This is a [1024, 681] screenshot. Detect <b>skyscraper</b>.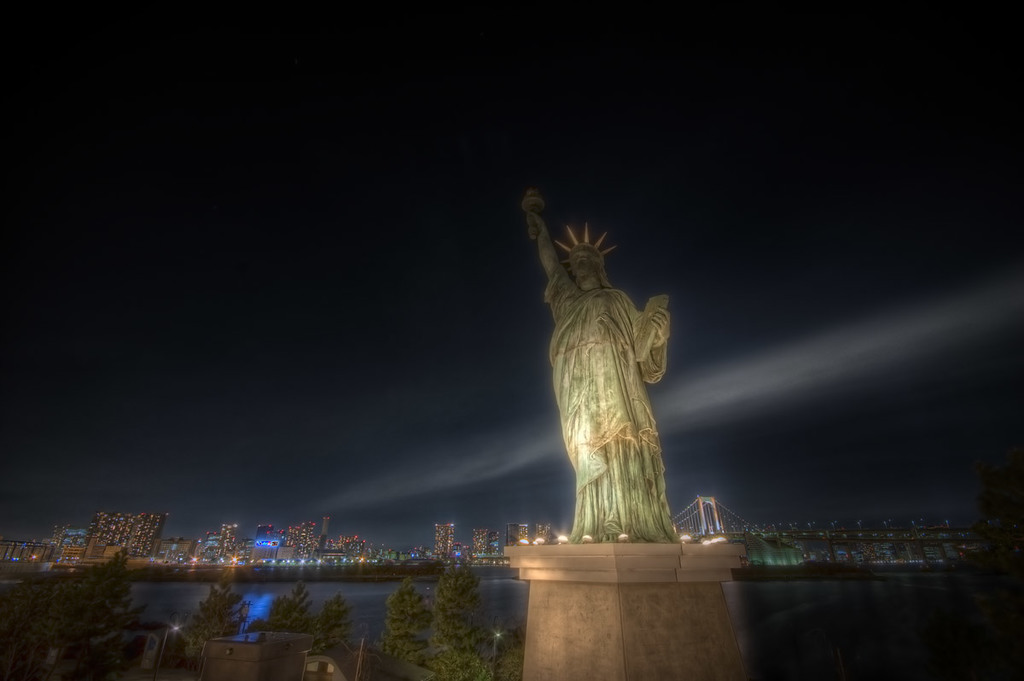
box(487, 531, 501, 556).
